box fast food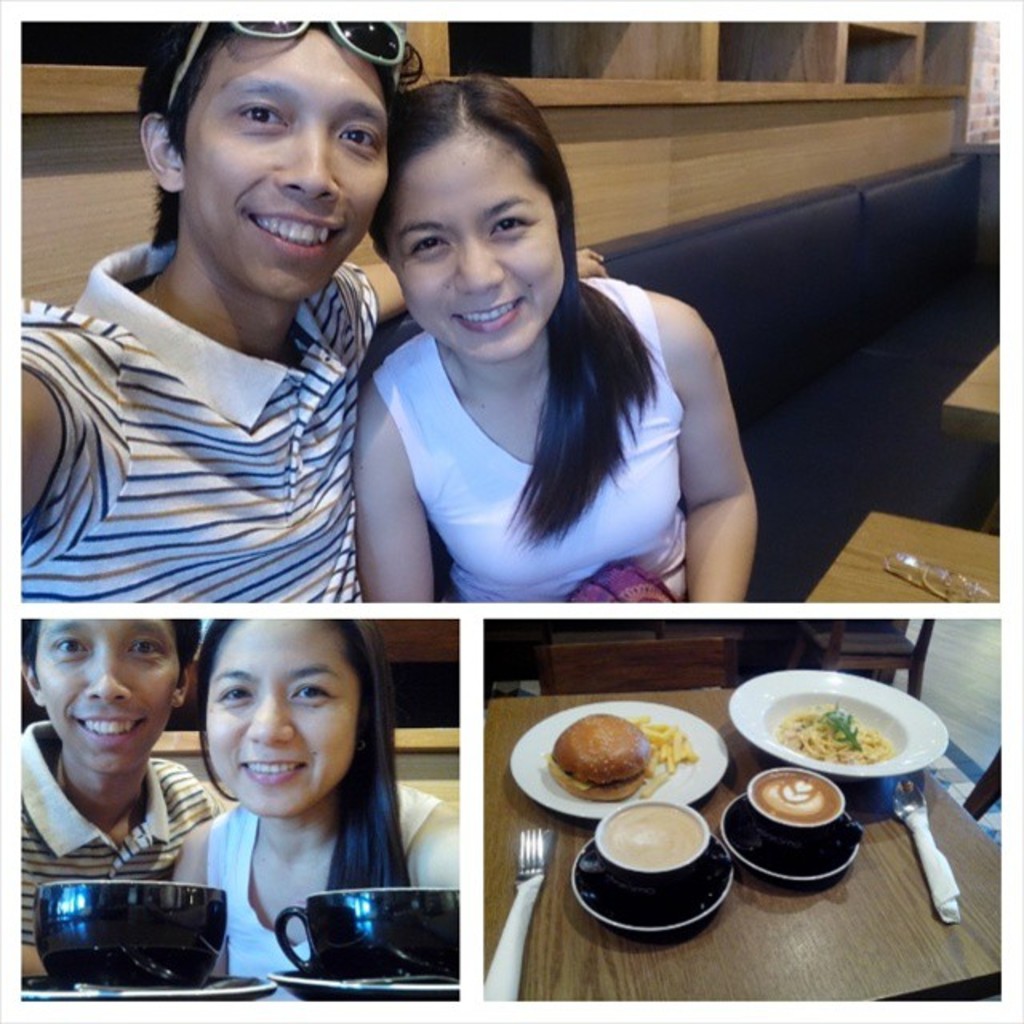
select_region(538, 717, 717, 819)
